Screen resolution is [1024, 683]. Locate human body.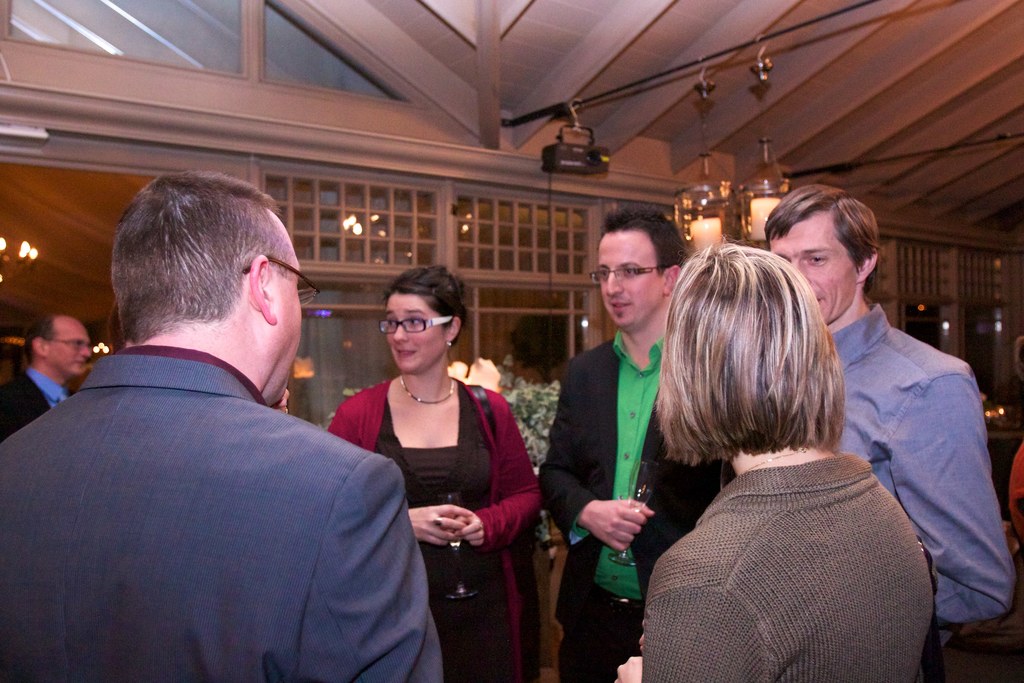
<box>0,308,97,438</box>.
